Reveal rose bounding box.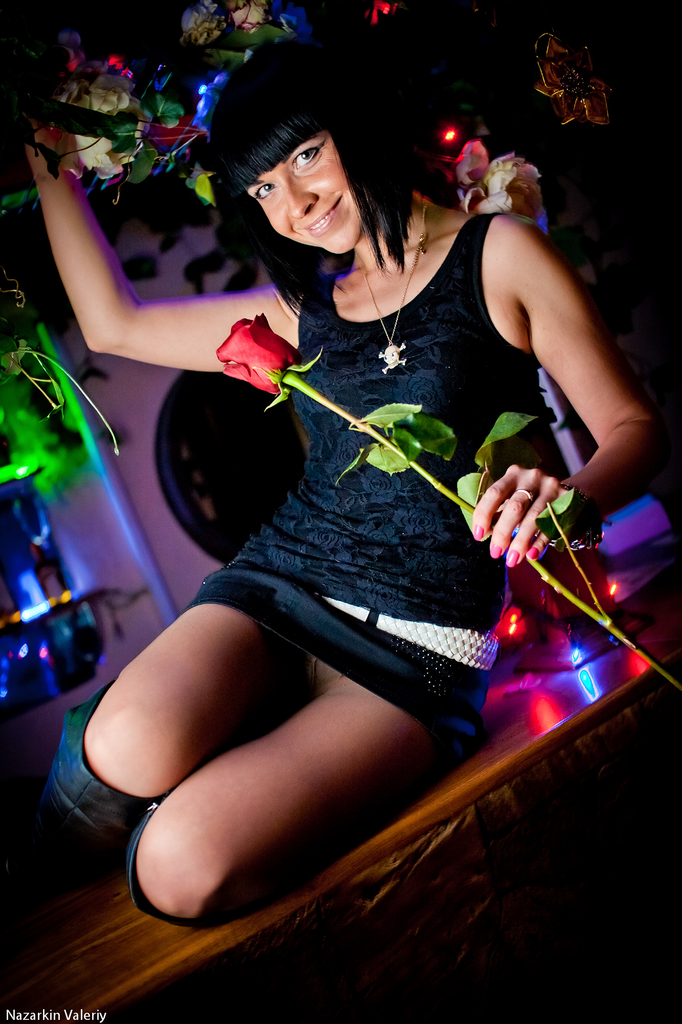
Revealed: Rect(54, 73, 147, 180).
